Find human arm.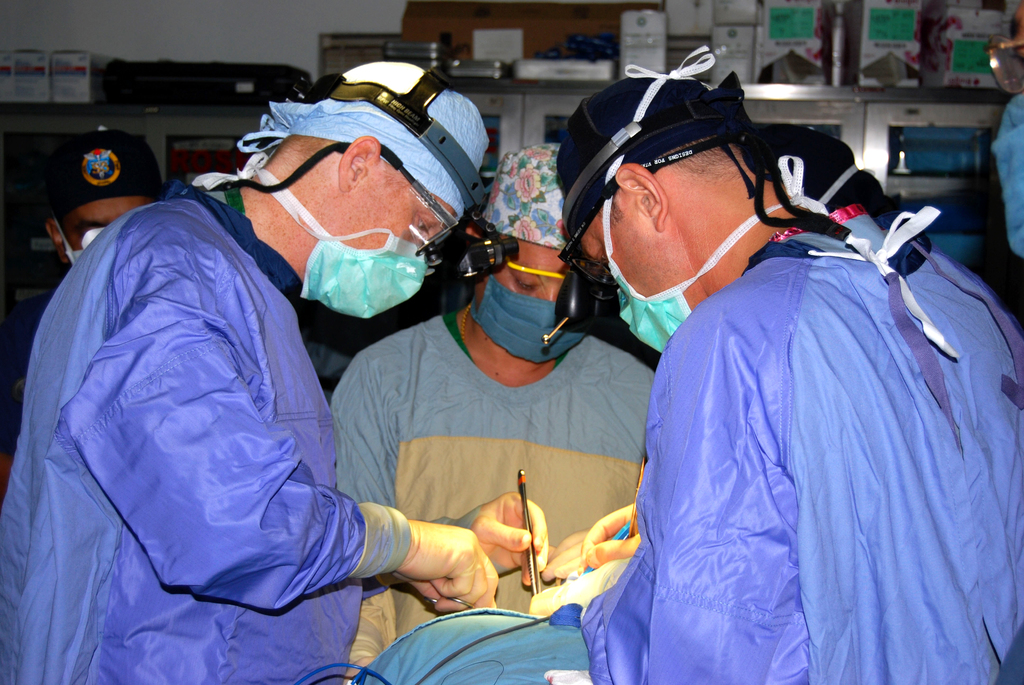
532,283,774,683.
